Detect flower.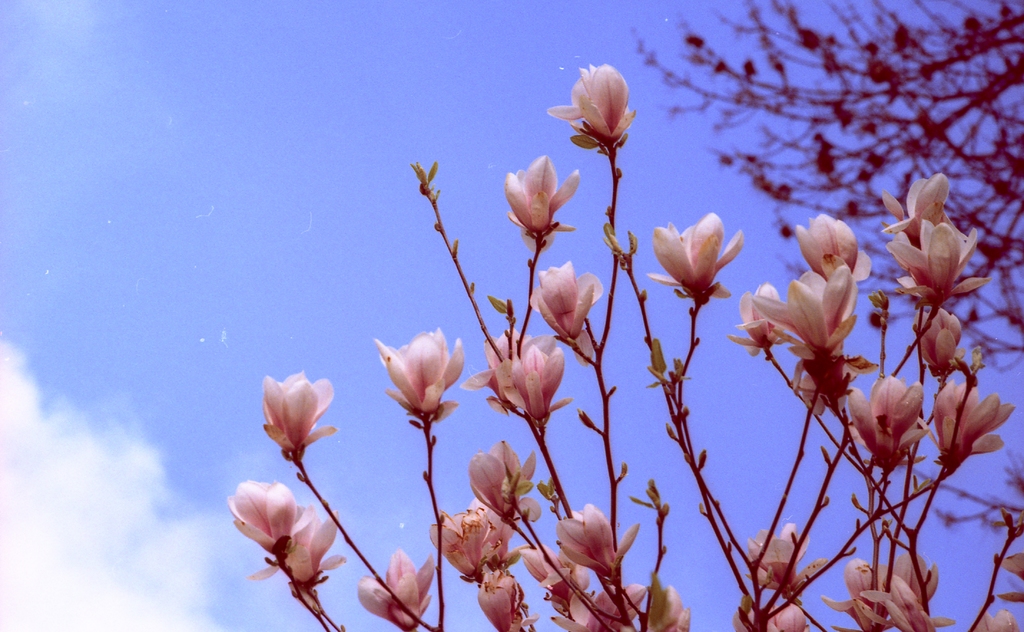
Detected at (left=464, top=326, right=577, bottom=425).
